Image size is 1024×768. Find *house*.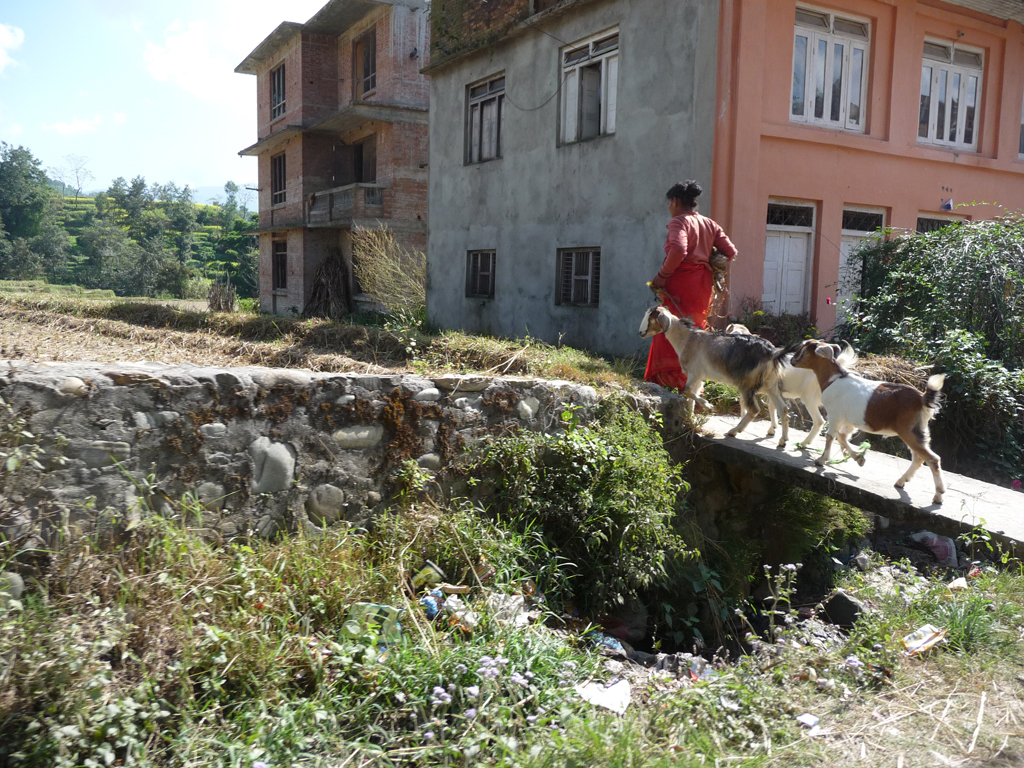
{"left": 416, "top": 0, "right": 1023, "bottom": 385}.
